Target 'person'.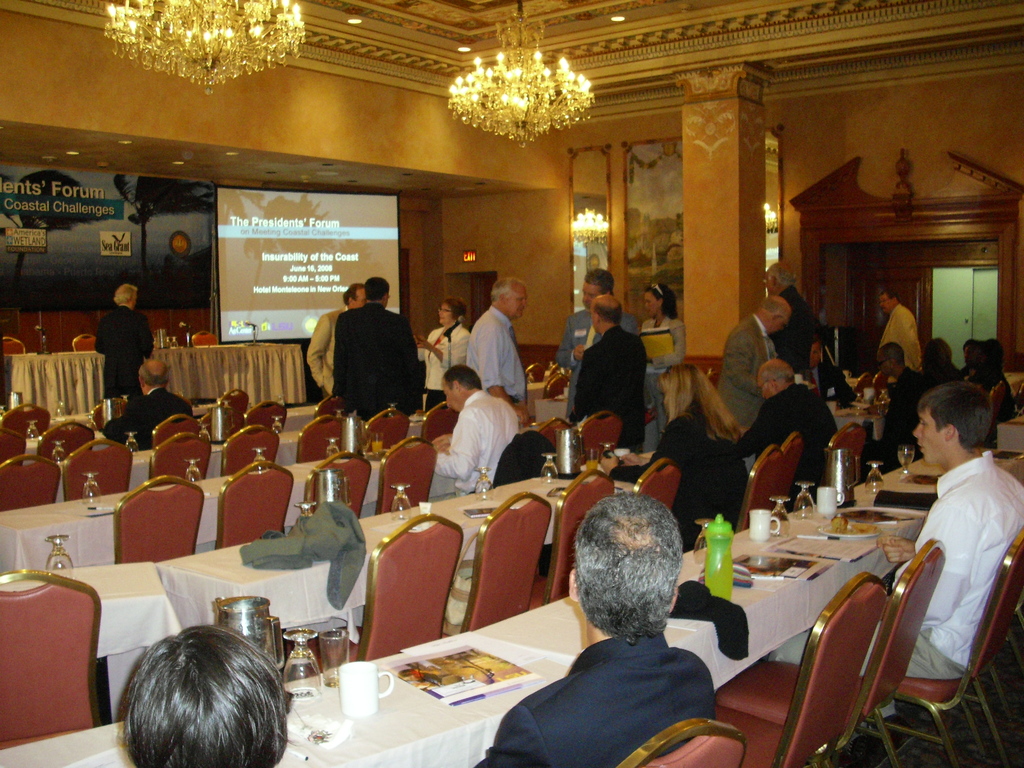
Target region: Rect(565, 298, 652, 446).
